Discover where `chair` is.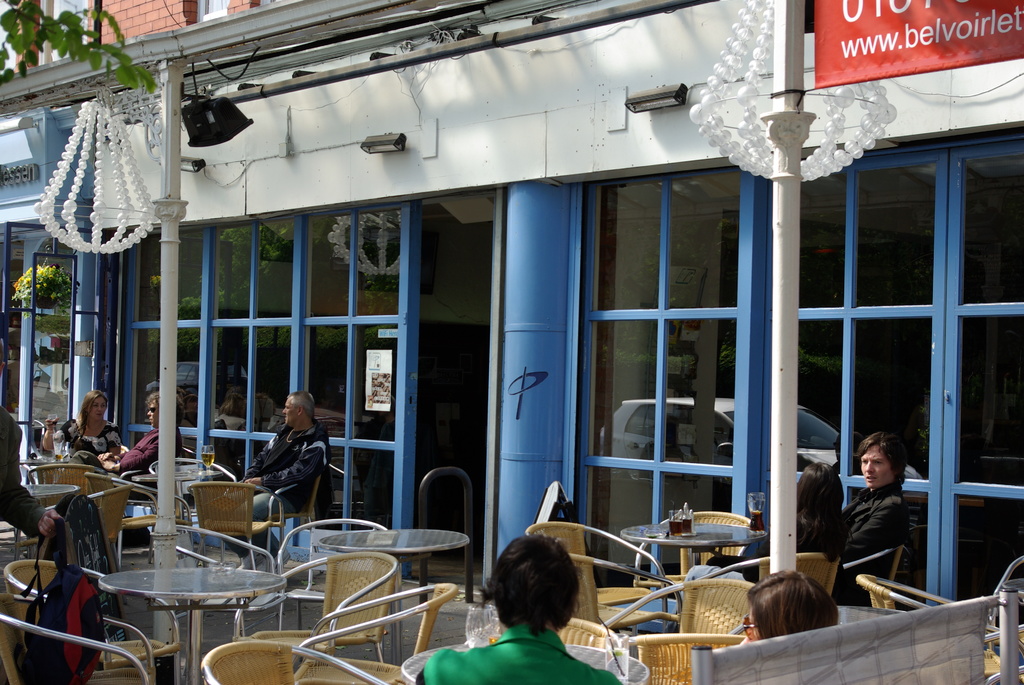
Discovered at {"left": 291, "top": 584, "right": 458, "bottom": 666}.
